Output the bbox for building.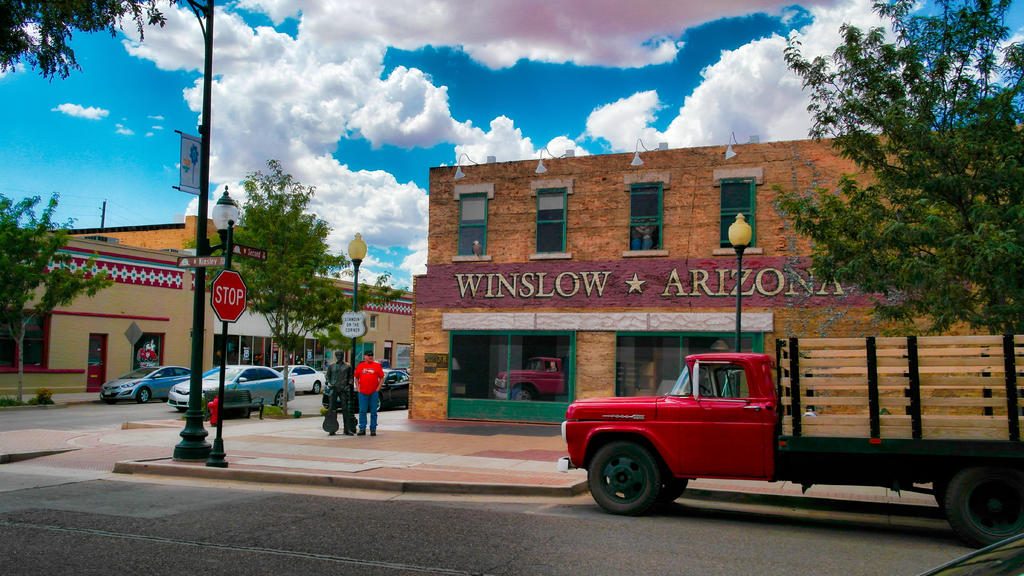
{"left": 0, "top": 254, "right": 204, "bottom": 402}.
